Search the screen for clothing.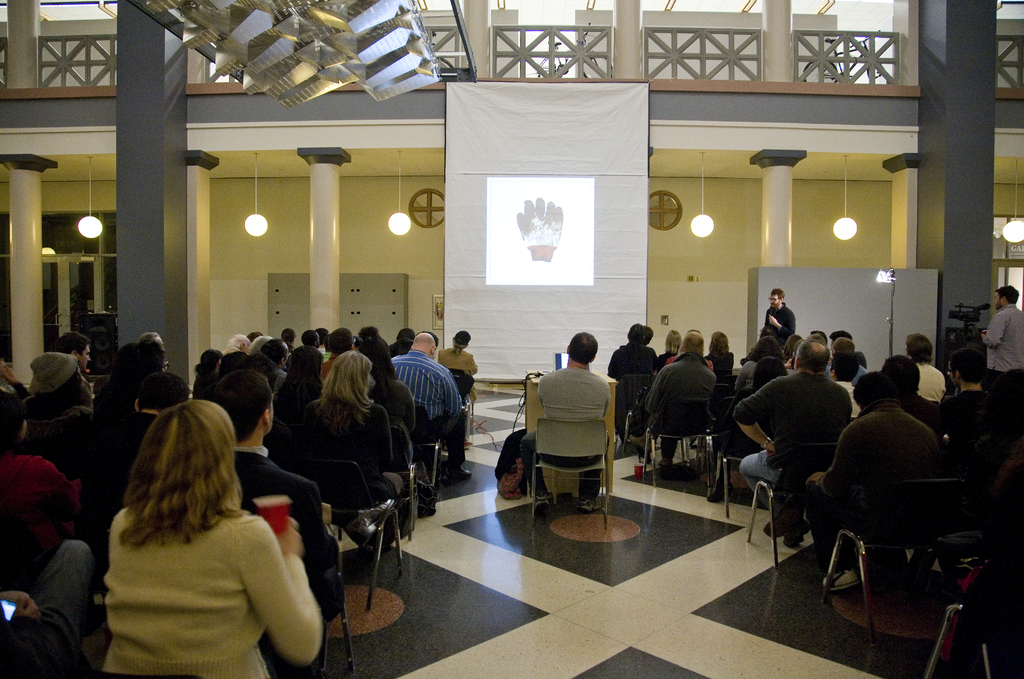
Found at left=737, top=372, right=858, bottom=478.
